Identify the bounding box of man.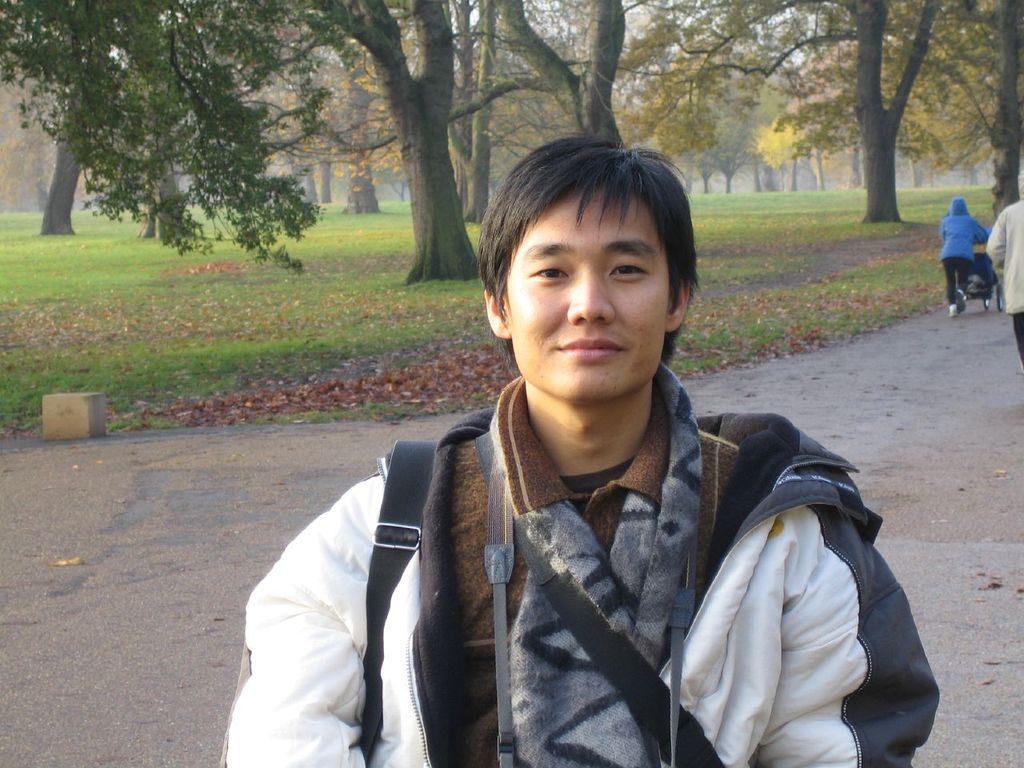
l=984, t=170, r=1023, b=366.
